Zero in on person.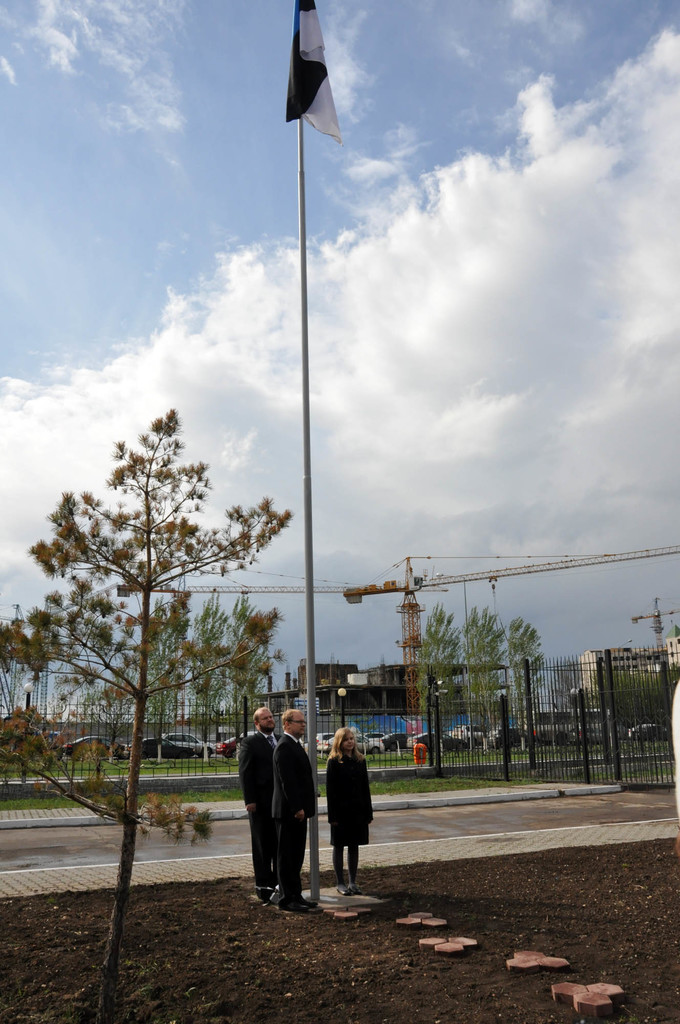
Zeroed in: [238, 704, 279, 883].
